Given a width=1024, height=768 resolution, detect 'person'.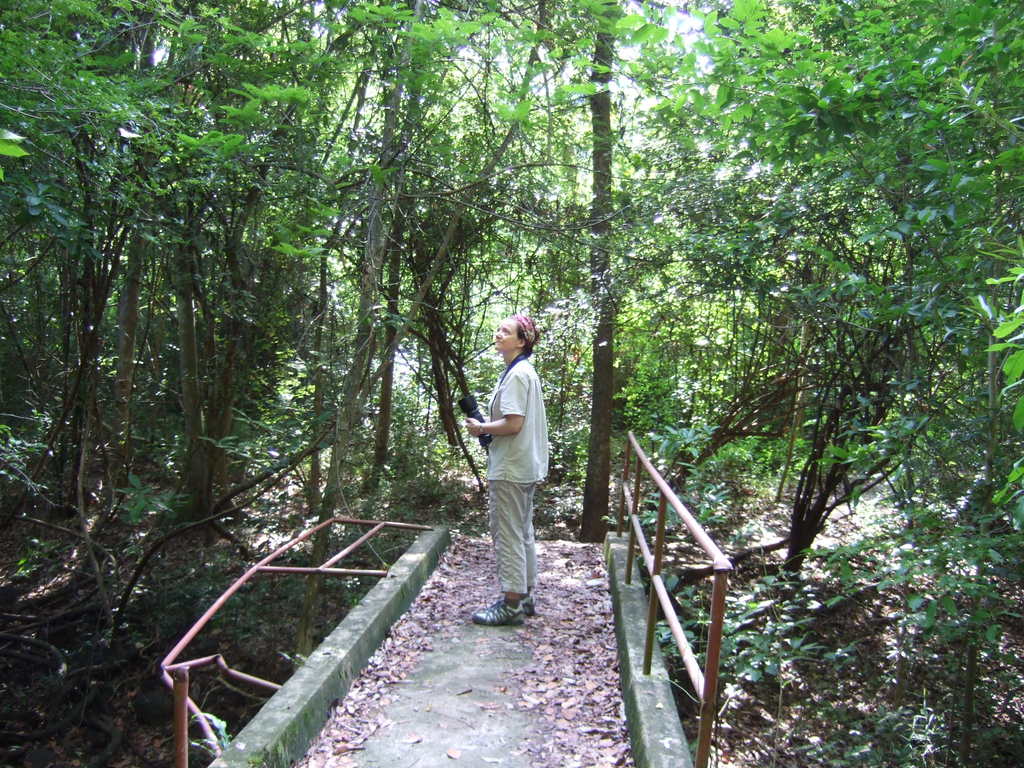
box=[463, 314, 547, 628].
